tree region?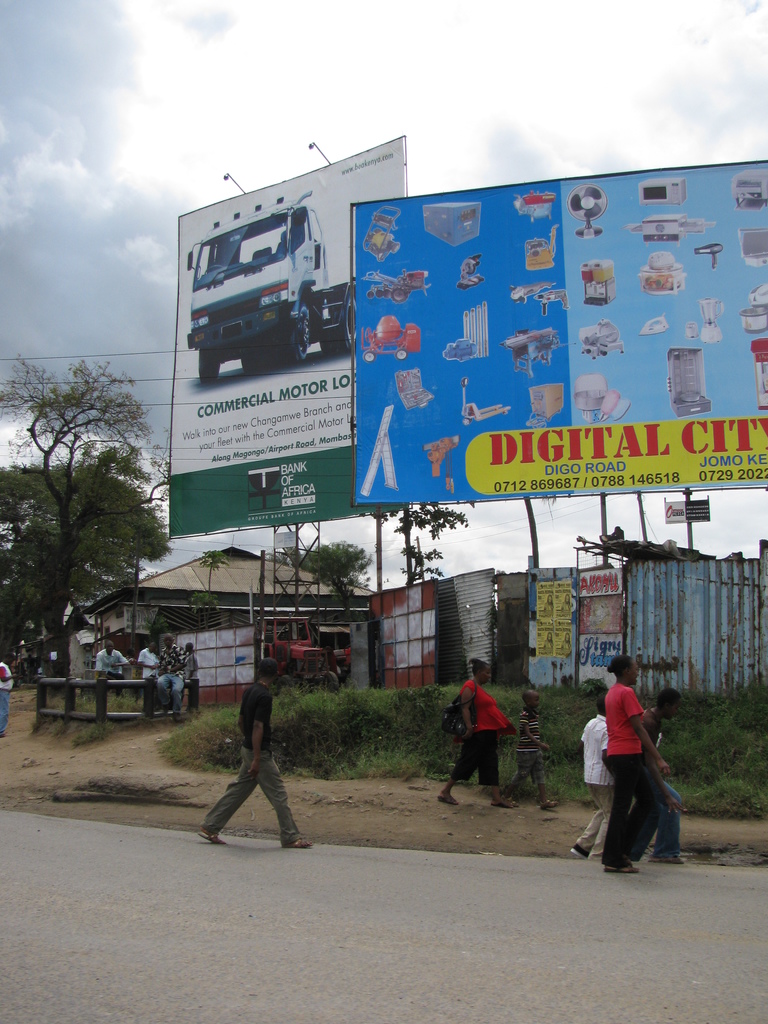
bbox=(191, 548, 230, 629)
